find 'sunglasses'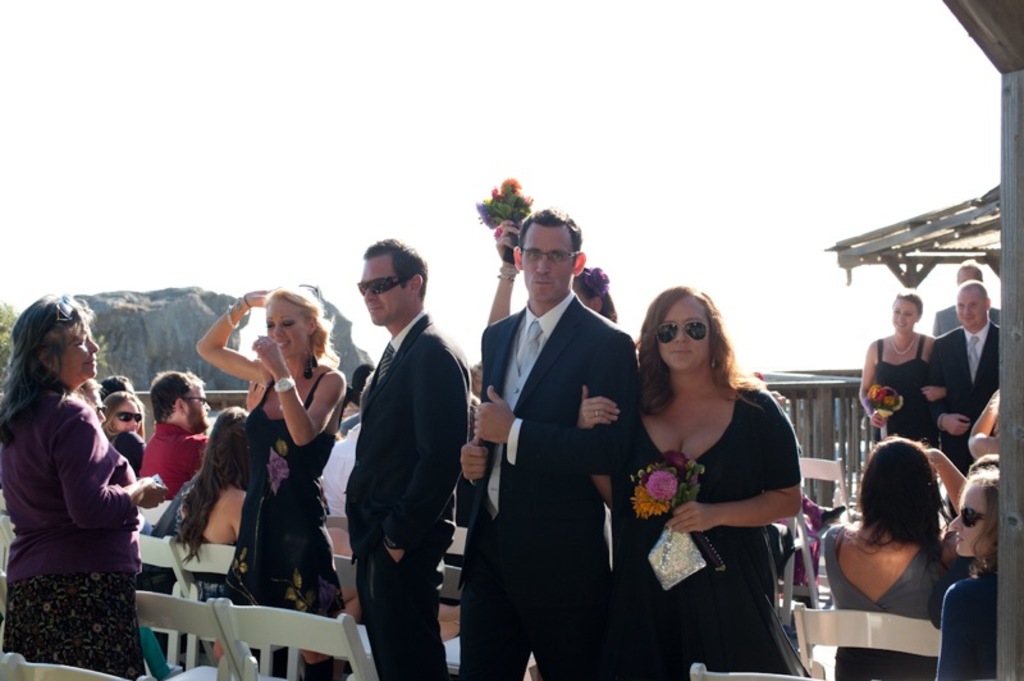
rect(357, 271, 406, 297)
